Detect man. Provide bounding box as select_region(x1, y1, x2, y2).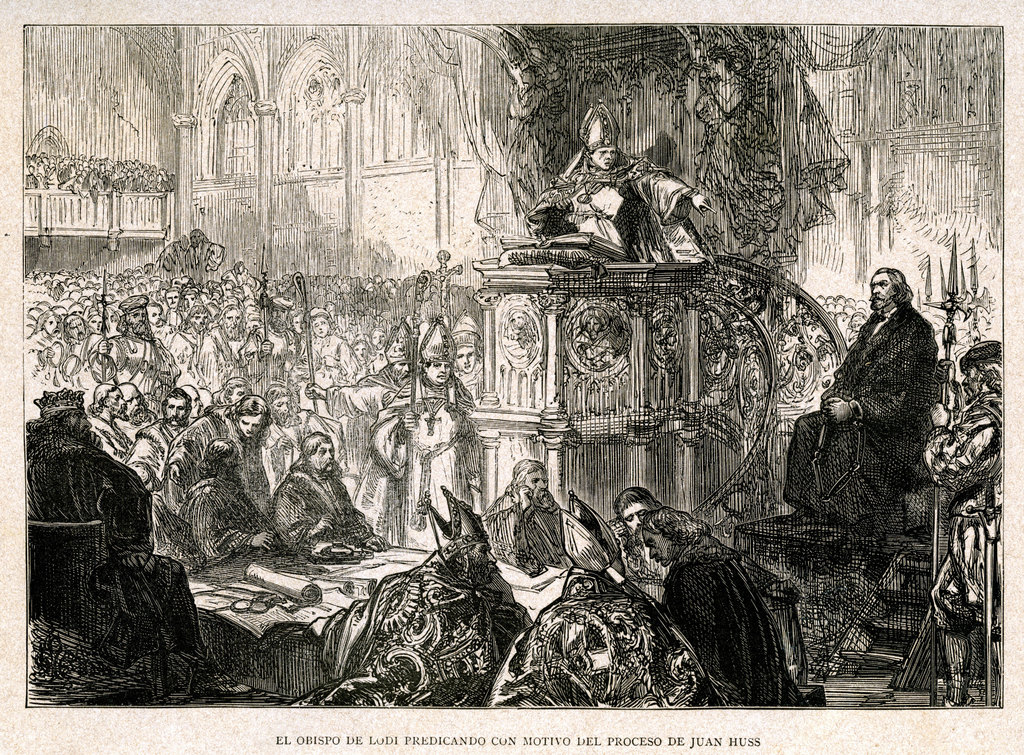
select_region(382, 487, 534, 704).
